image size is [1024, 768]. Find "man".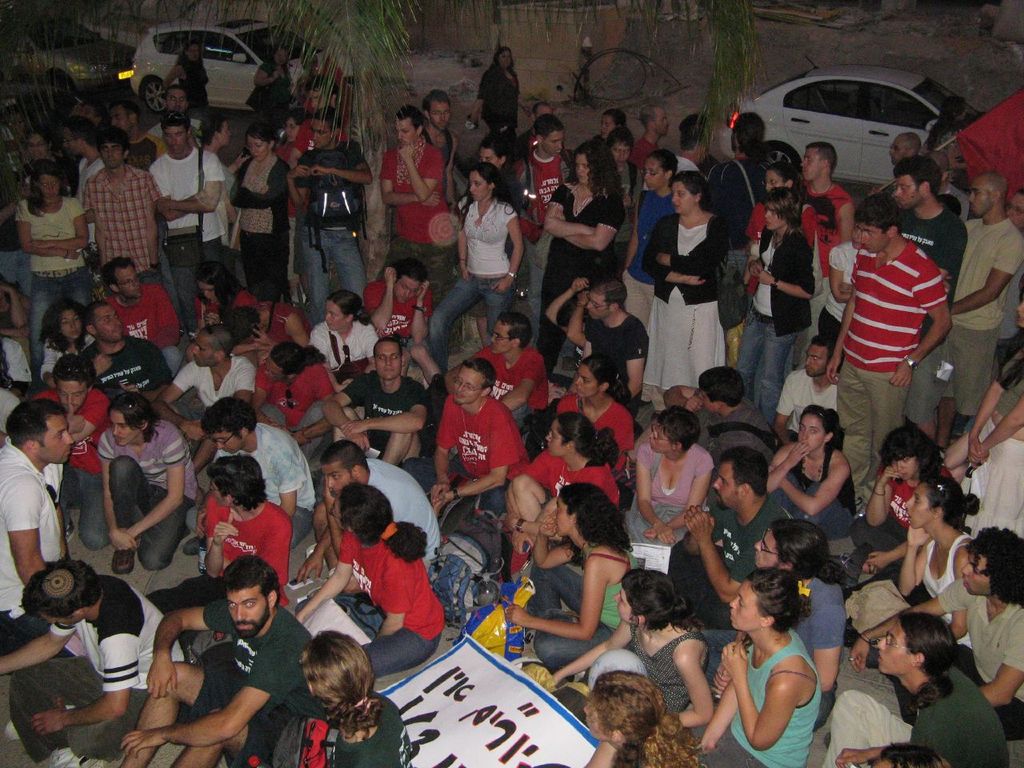
pyautogui.locateOnScreen(803, 143, 855, 341).
